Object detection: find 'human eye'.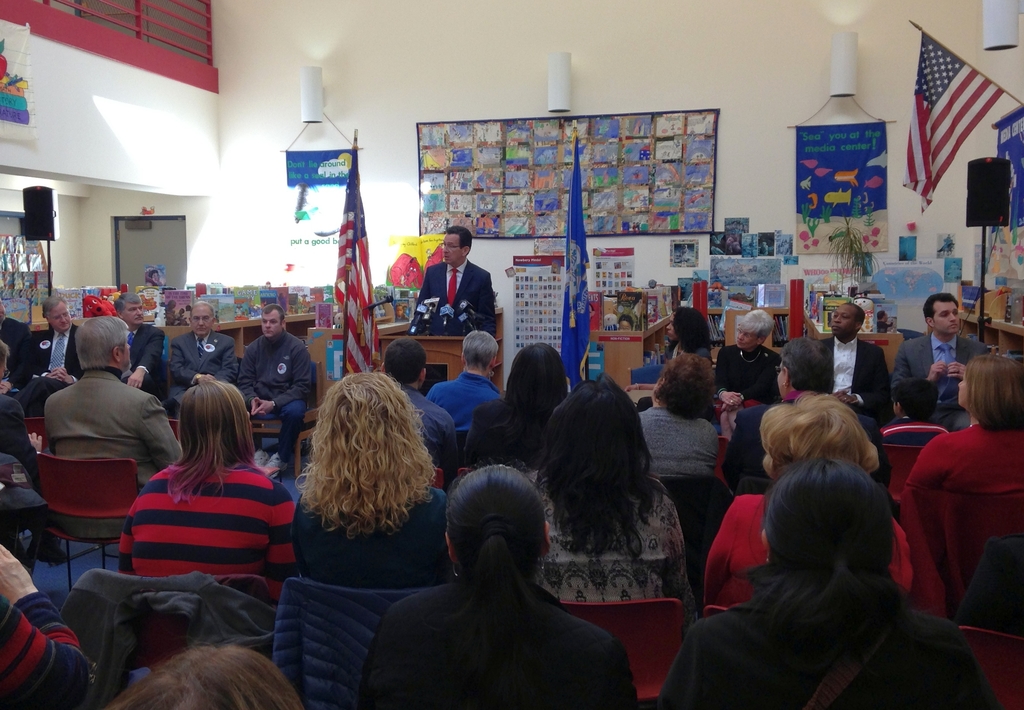
449,244,452,248.
